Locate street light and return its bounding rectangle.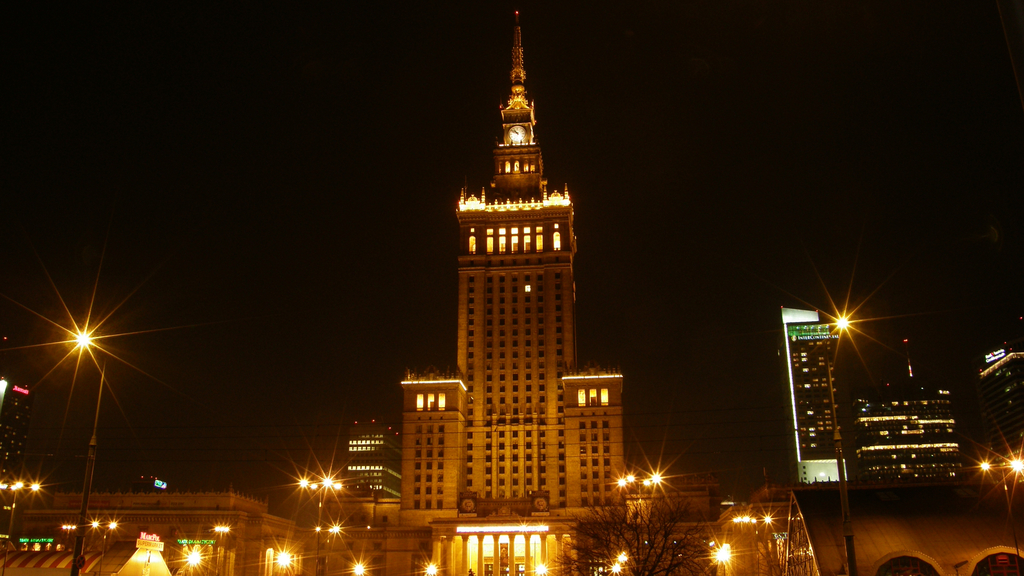
bbox(287, 467, 337, 570).
